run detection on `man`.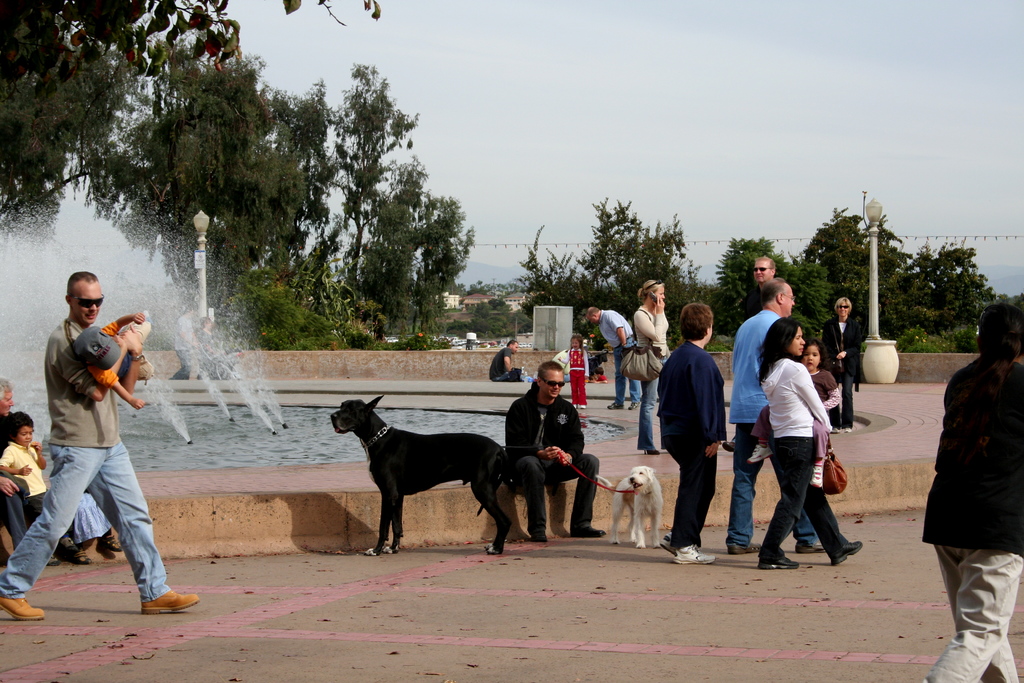
Result: {"left": 505, "top": 361, "right": 616, "bottom": 547}.
